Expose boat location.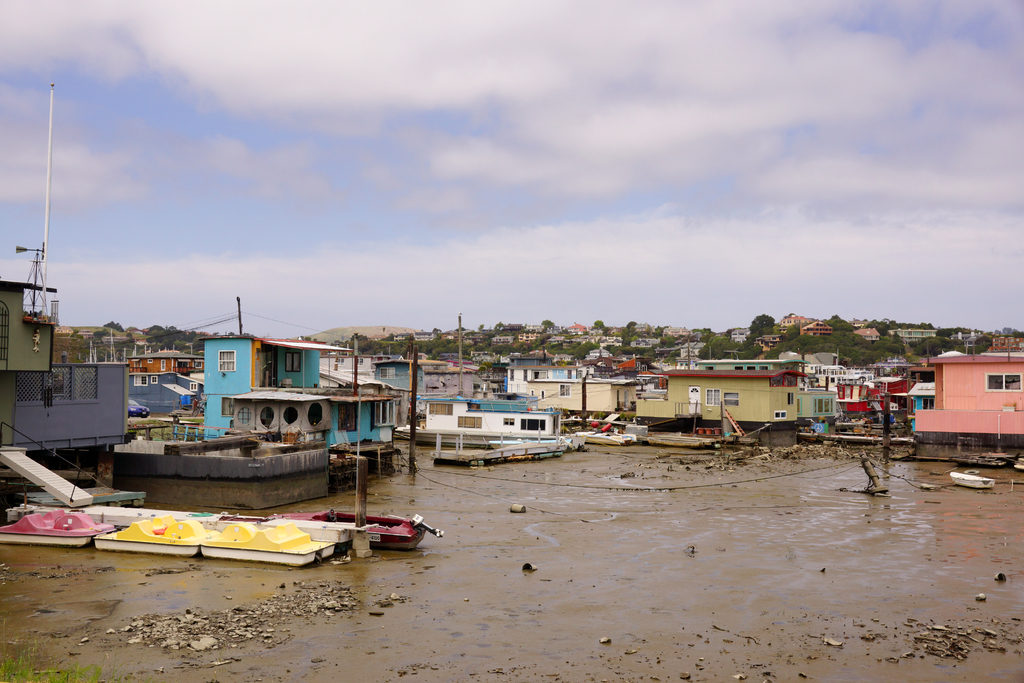
Exposed at 947,468,995,489.
